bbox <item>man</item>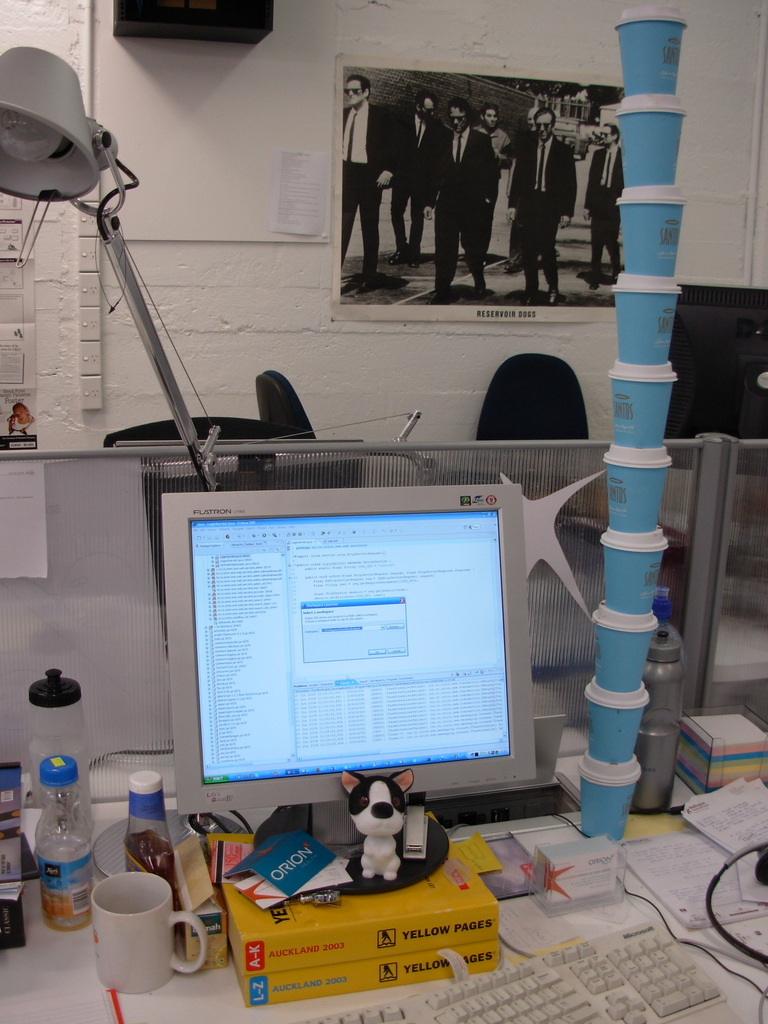
crop(584, 122, 626, 291)
